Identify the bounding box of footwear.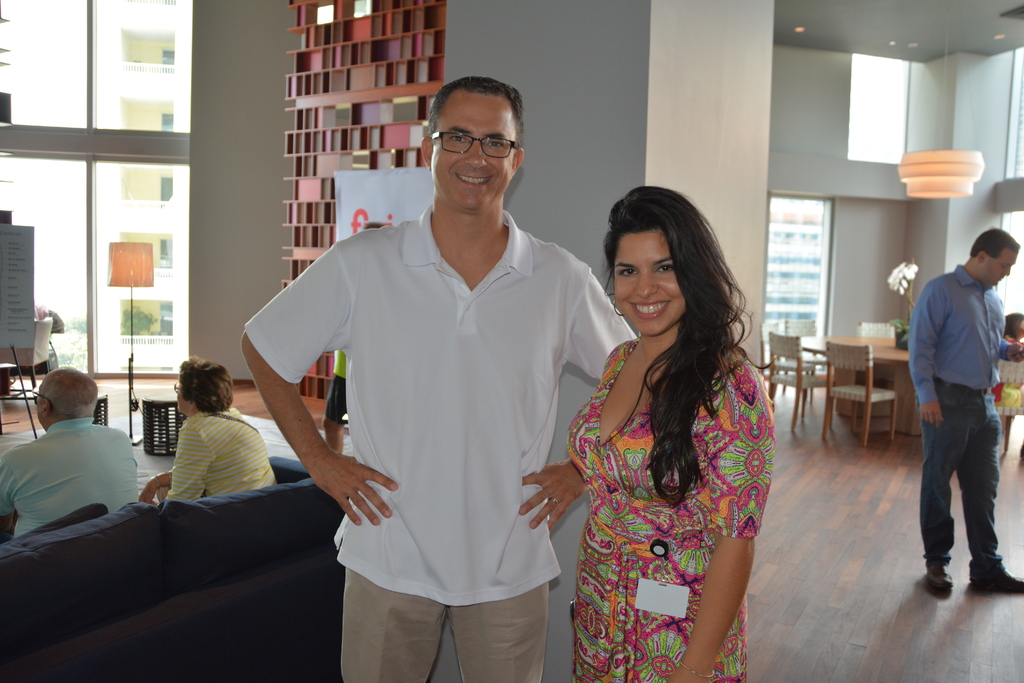
box(967, 563, 1023, 592).
